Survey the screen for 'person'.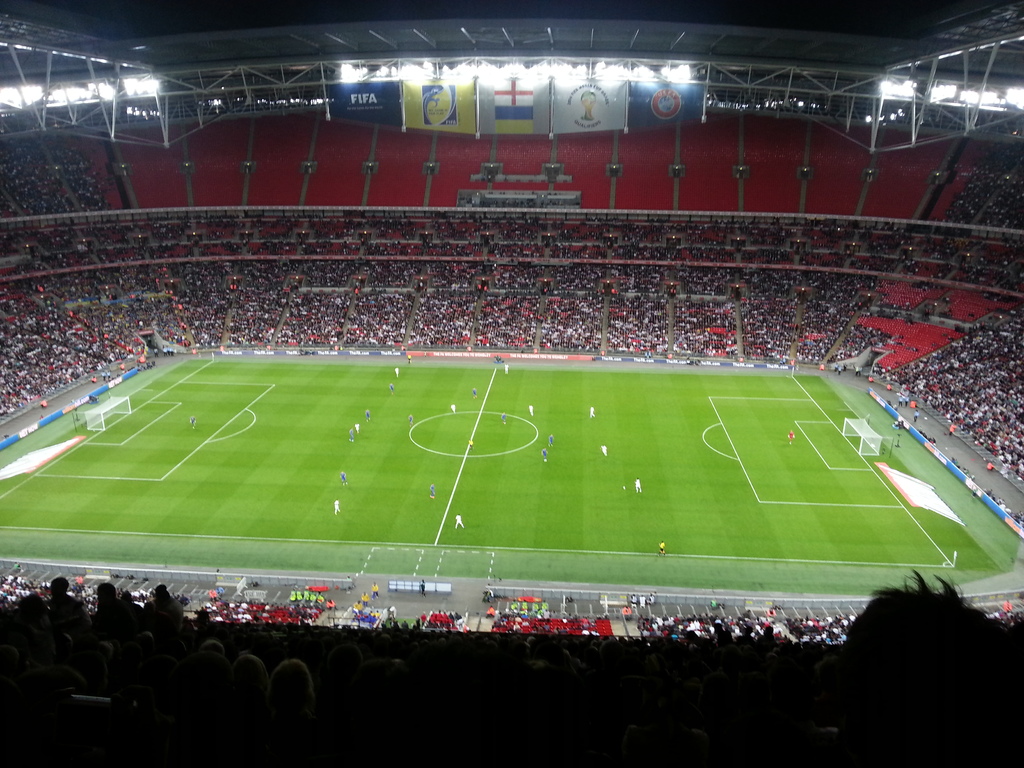
Survey found: [405,412,415,428].
